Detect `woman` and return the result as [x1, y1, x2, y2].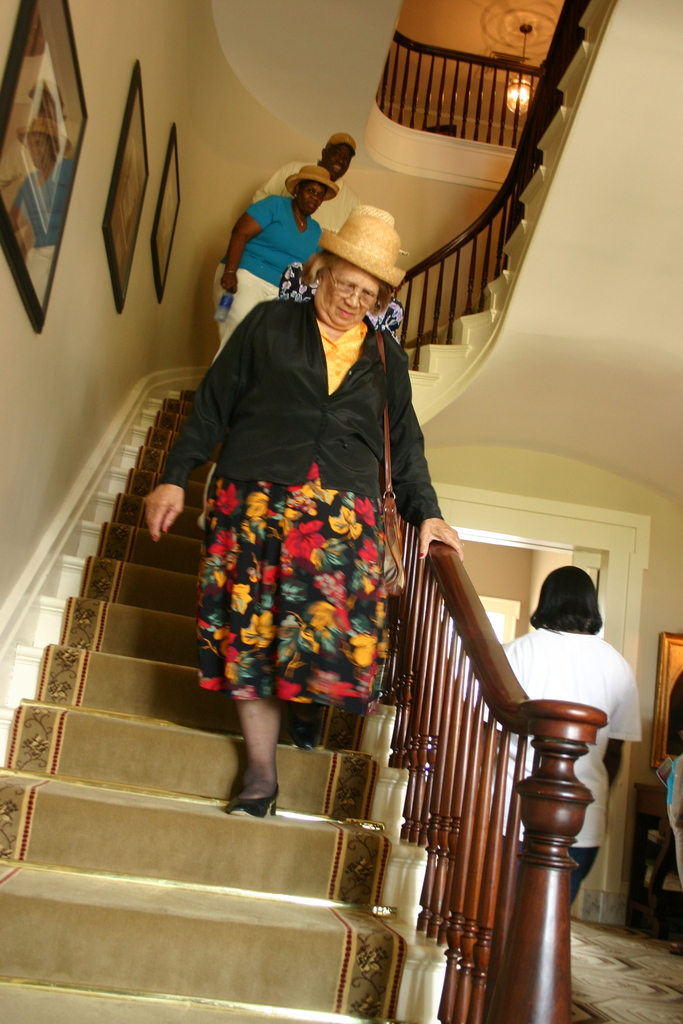
[210, 163, 341, 364].
